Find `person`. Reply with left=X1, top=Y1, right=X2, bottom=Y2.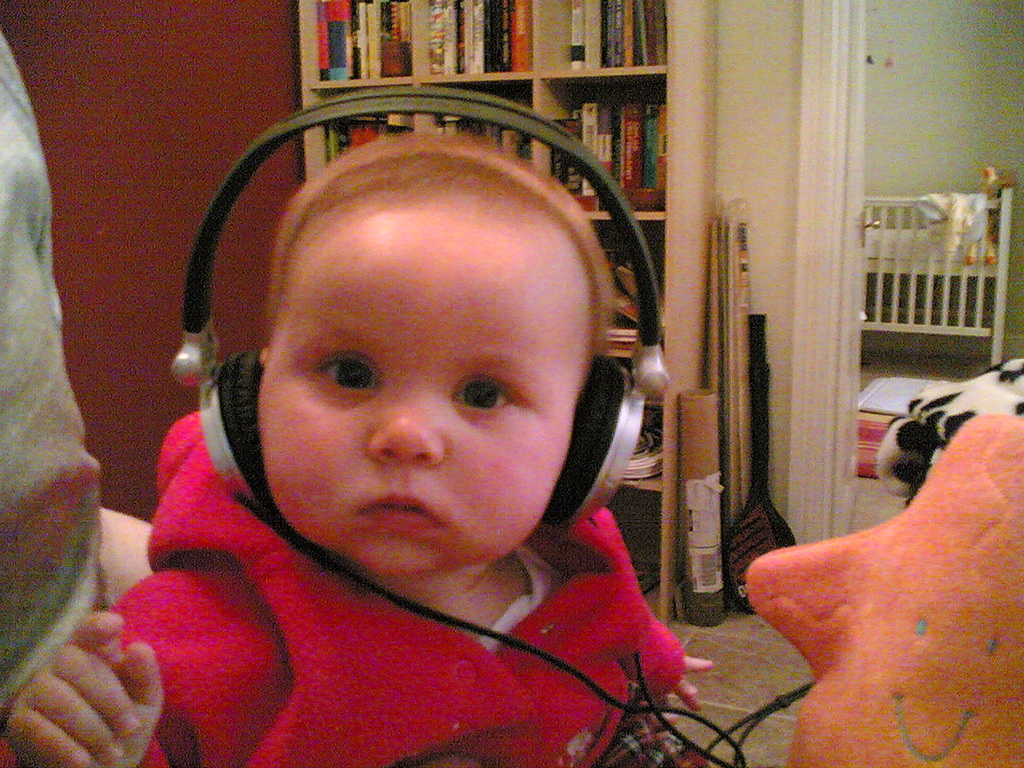
left=137, top=52, right=710, bottom=742.
